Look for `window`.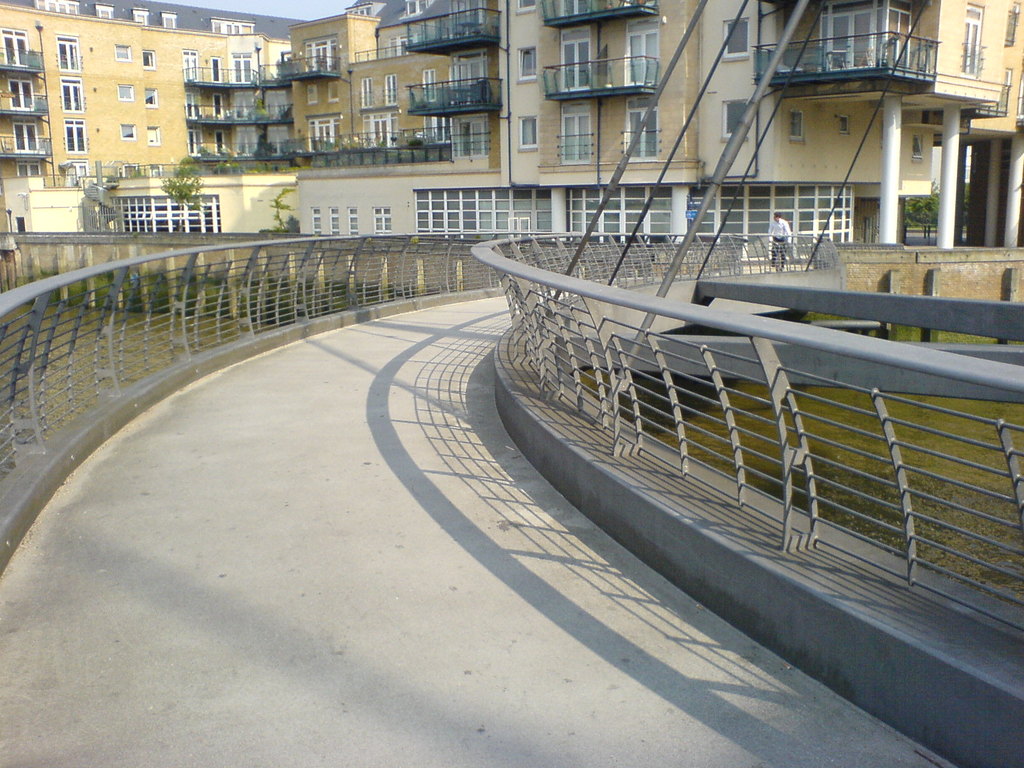
Found: bbox=[305, 87, 320, 103].
